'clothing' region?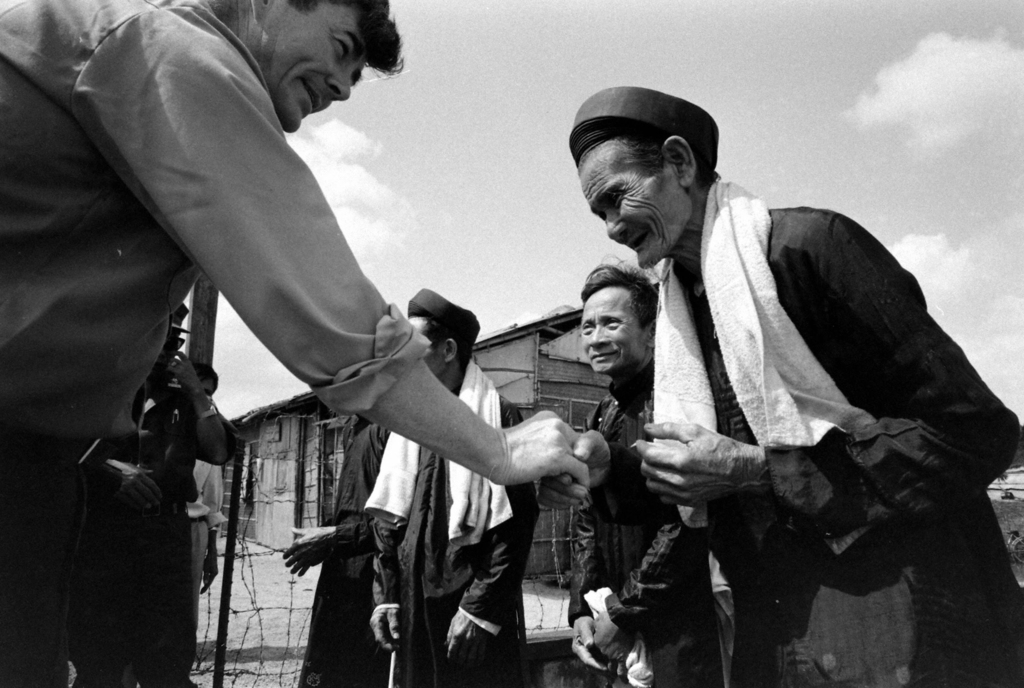
<bbox>649, 166, 1023, 687</bbox>
